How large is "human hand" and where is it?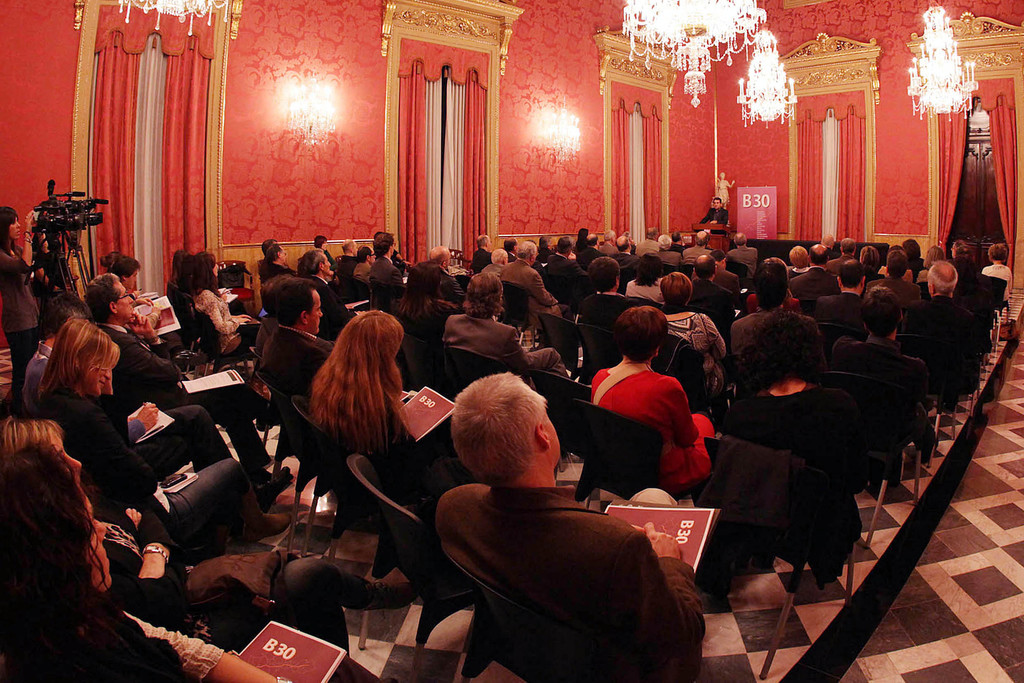
Bounding box: [x1=221, y1=293, x2=229, y2=302].
